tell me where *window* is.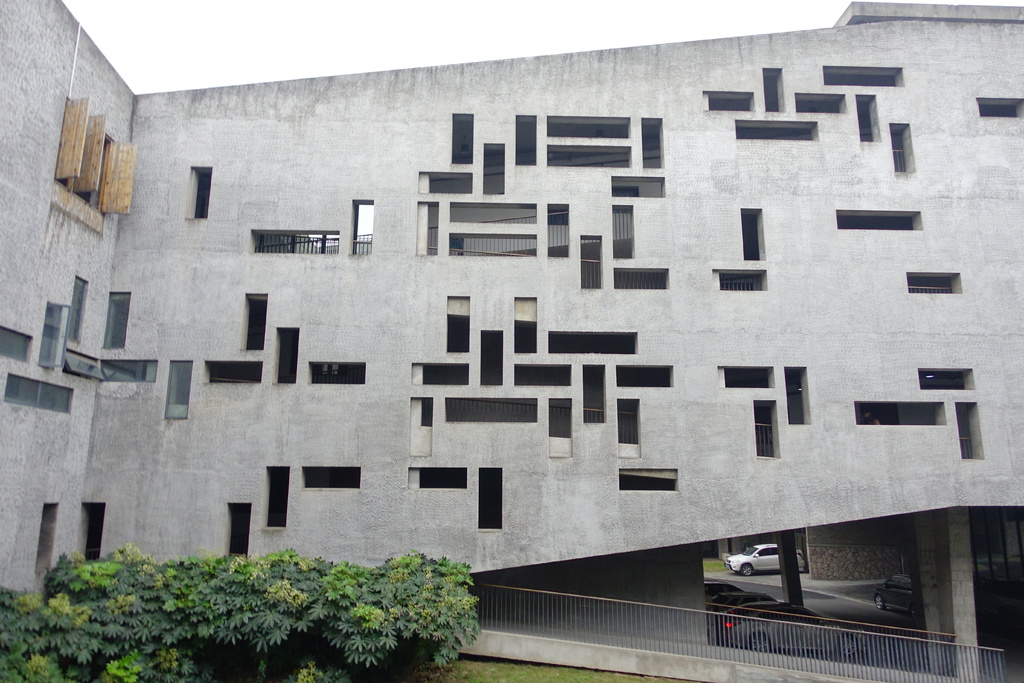
*window* is at left=67, top=347, right=100, bottom=378.
